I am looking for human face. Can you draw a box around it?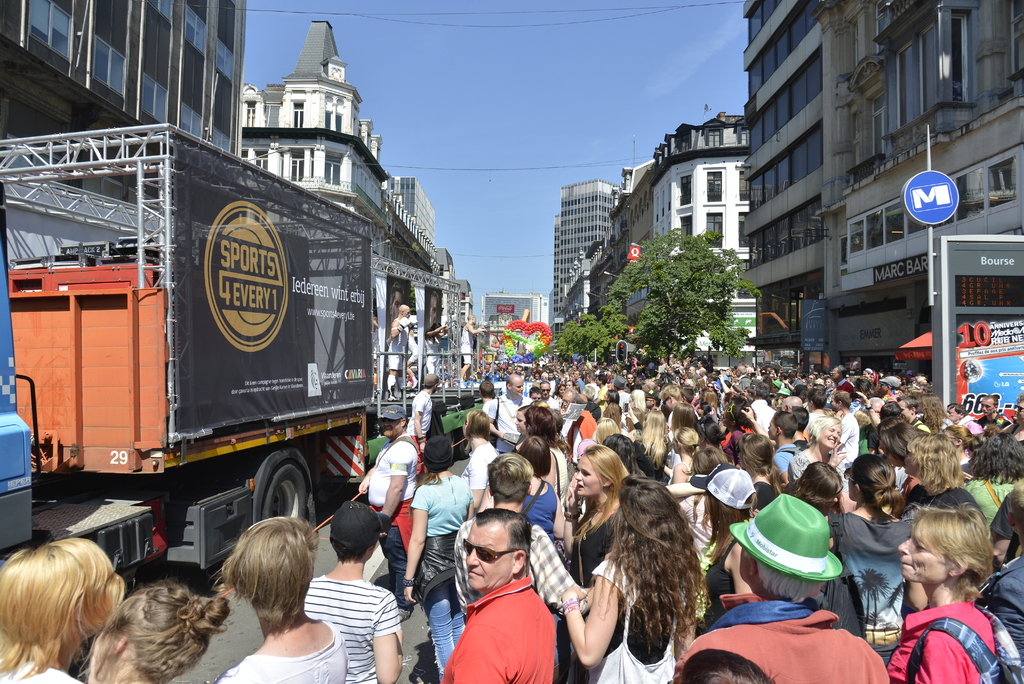
Sure, the bounding box is 894,527,948,583.
